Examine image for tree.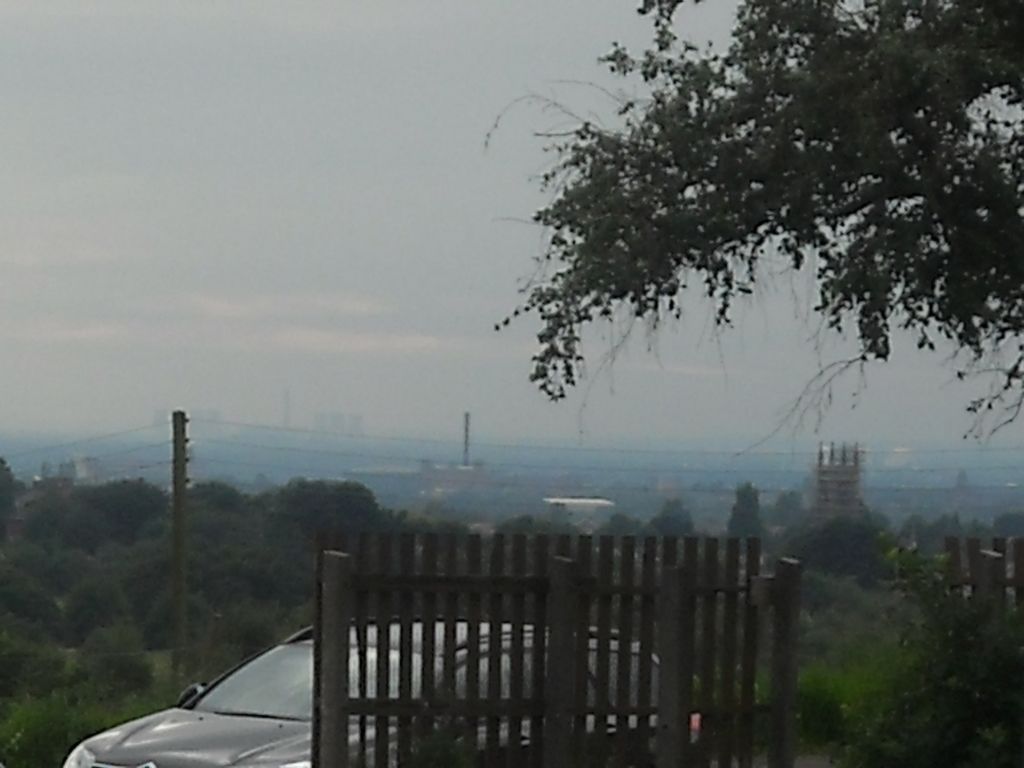
Examination result: rect(495, 0, 1023, 445).
